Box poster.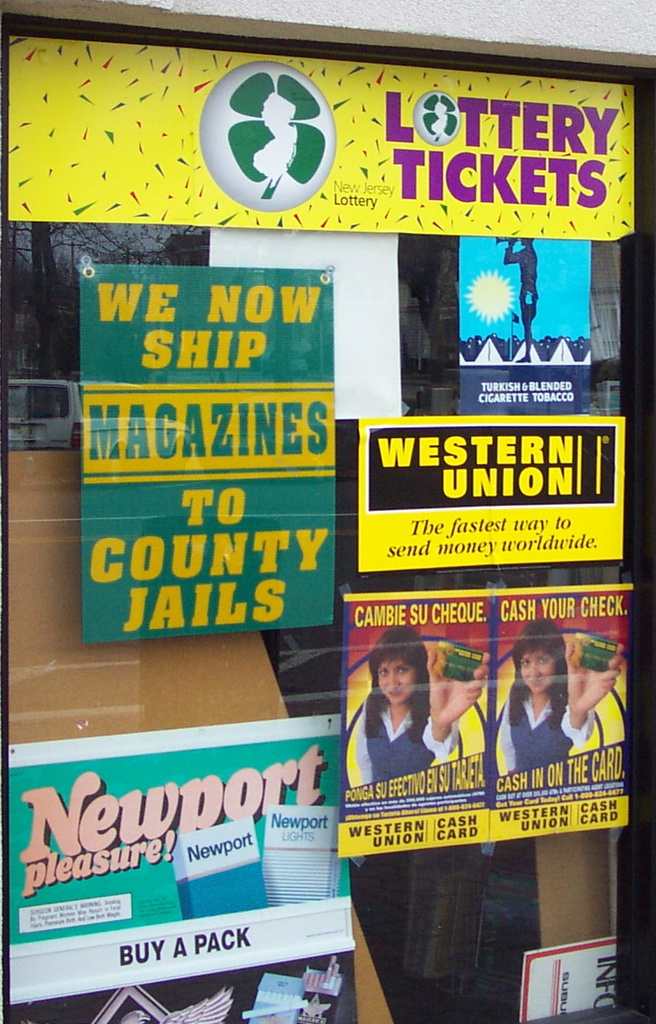
<bbox>2, 718, 359, 1008</bbox>.
